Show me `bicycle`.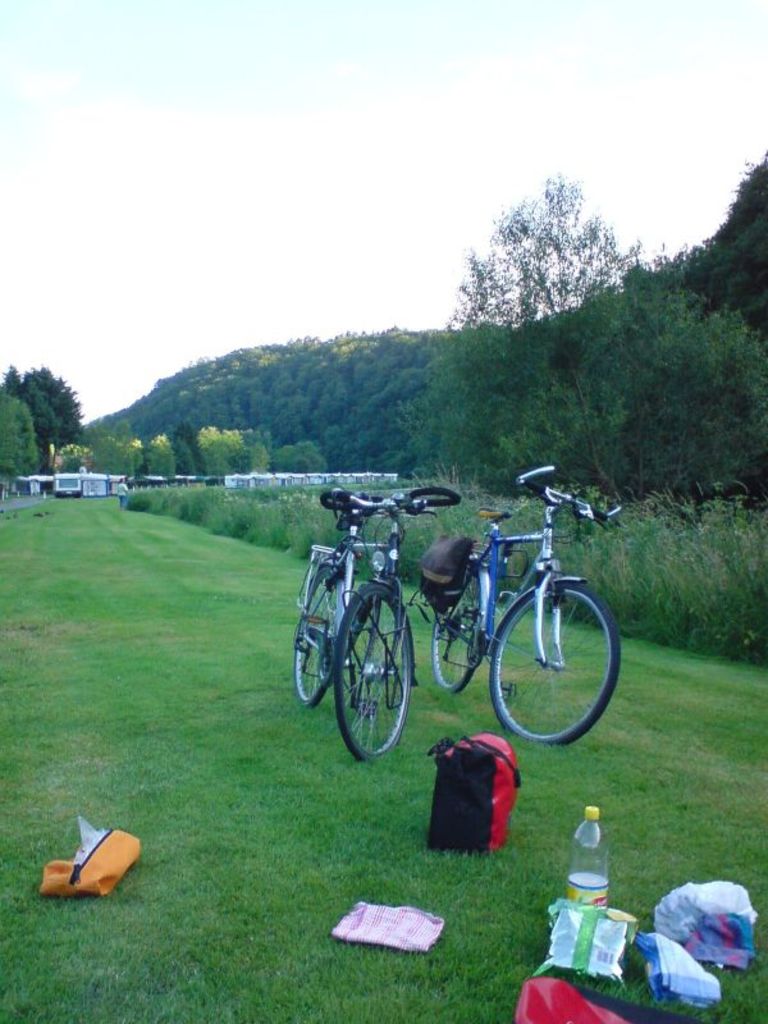
`bicycle` is here: 425/466/627/744.
